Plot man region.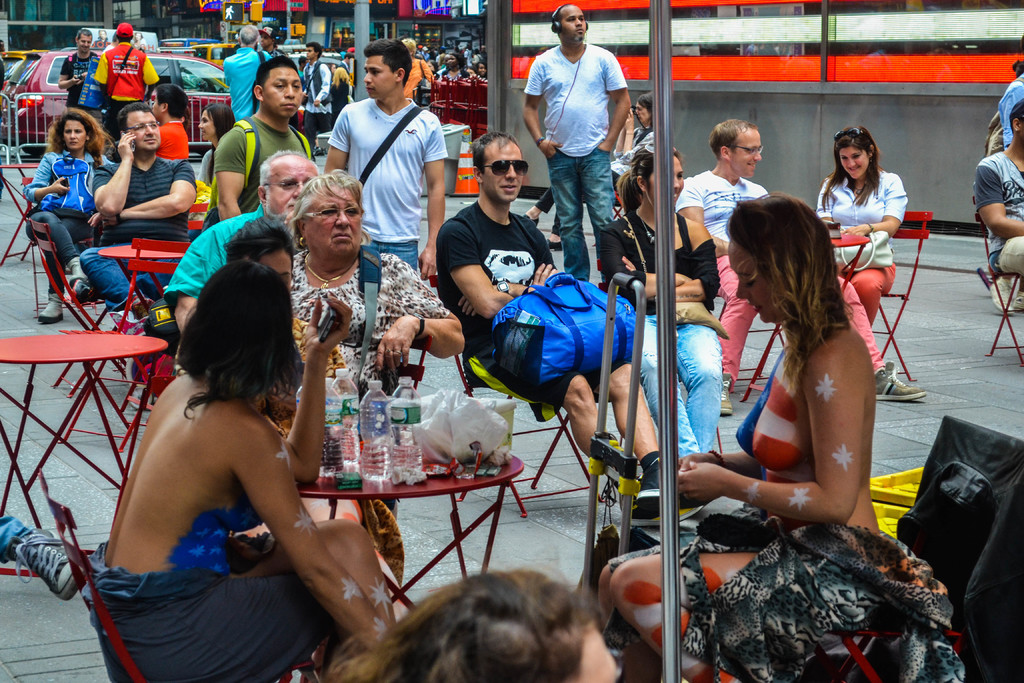
Plotted at left=86, top=19, right=160, bottom=119.
